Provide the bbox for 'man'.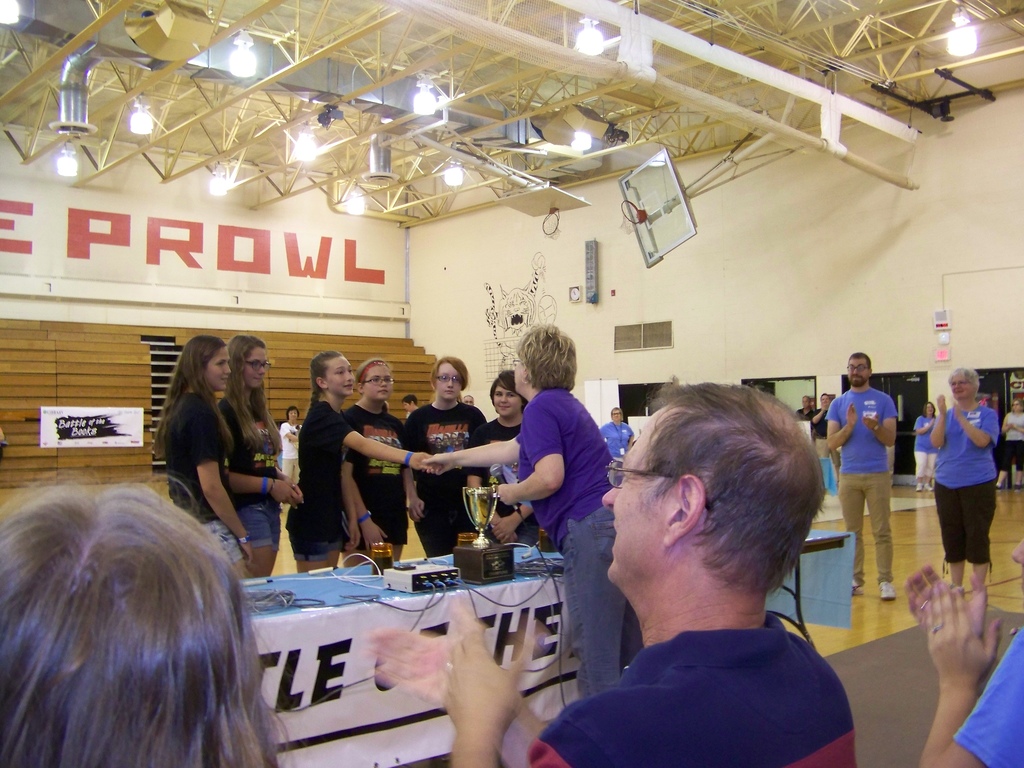
left=402, top=393, right=420, bottom=419.
